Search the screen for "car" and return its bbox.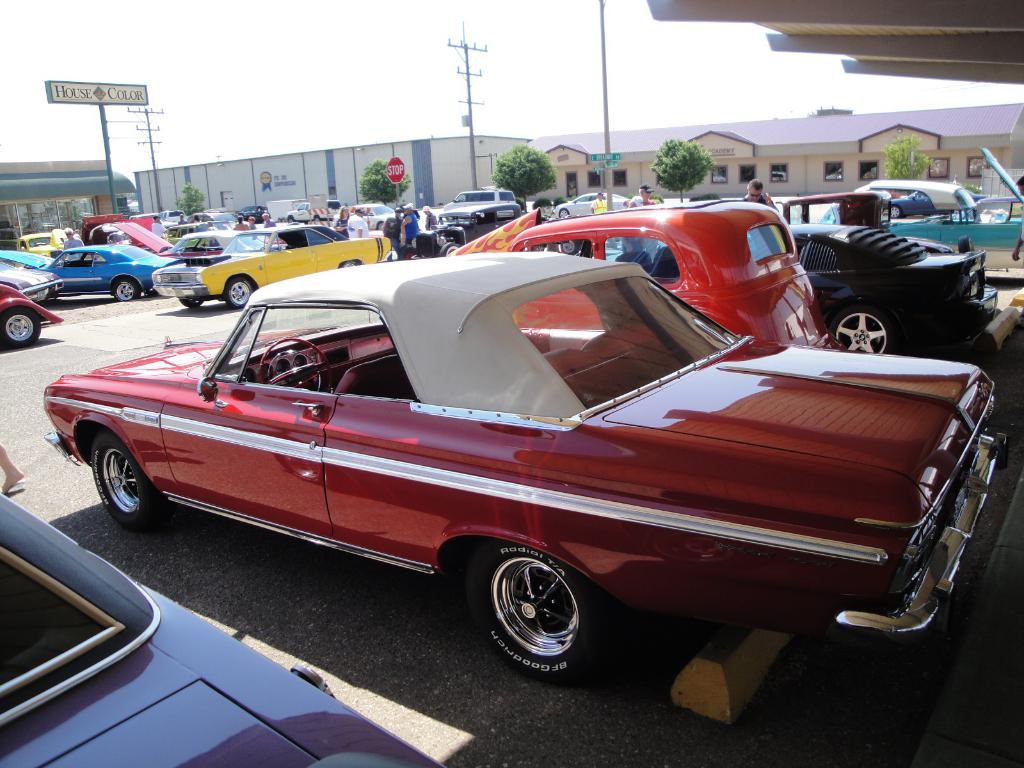
Found: 348 204 396 228.
